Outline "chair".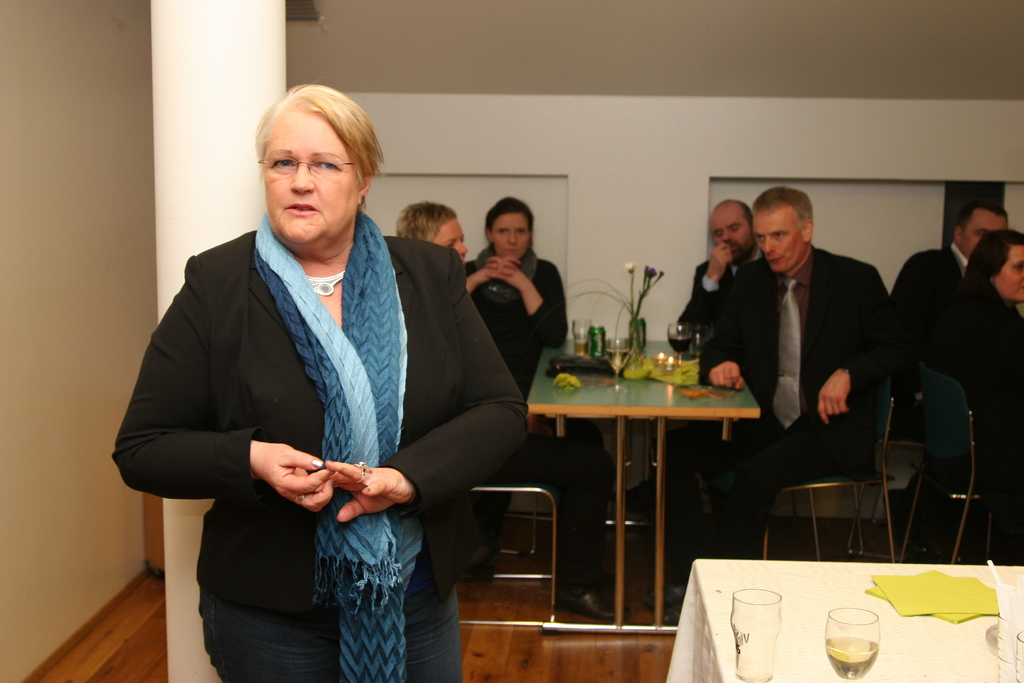
Outline: (889, 359, 984, 561).
